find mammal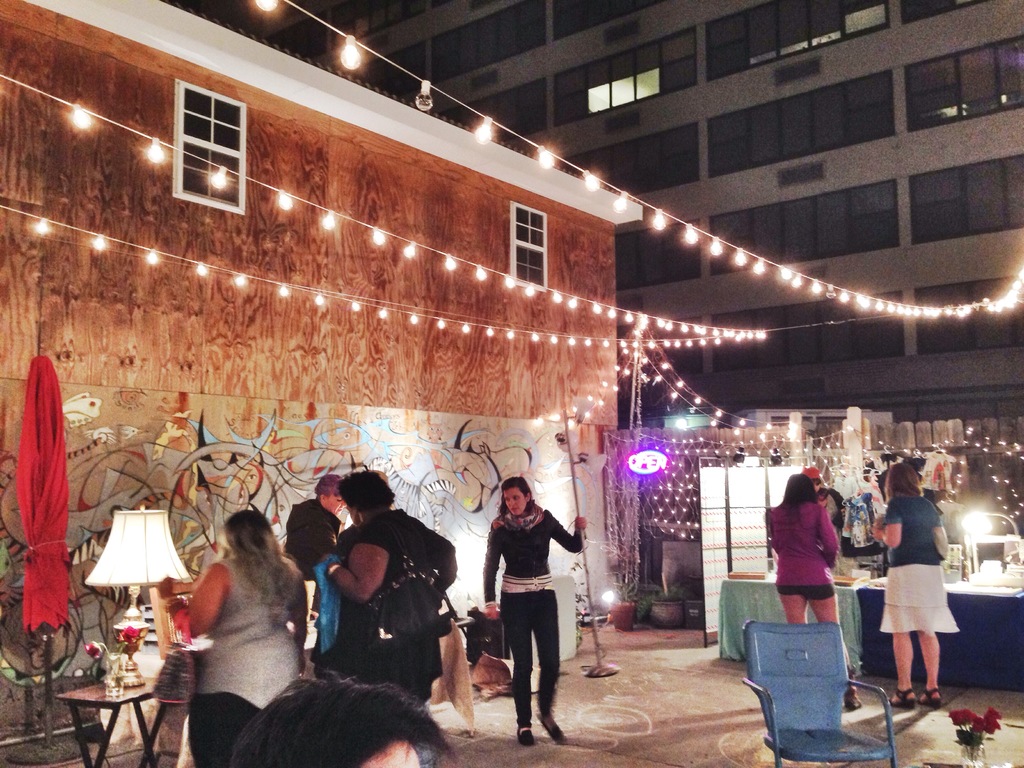
detection(762, 470, 862, 708)
